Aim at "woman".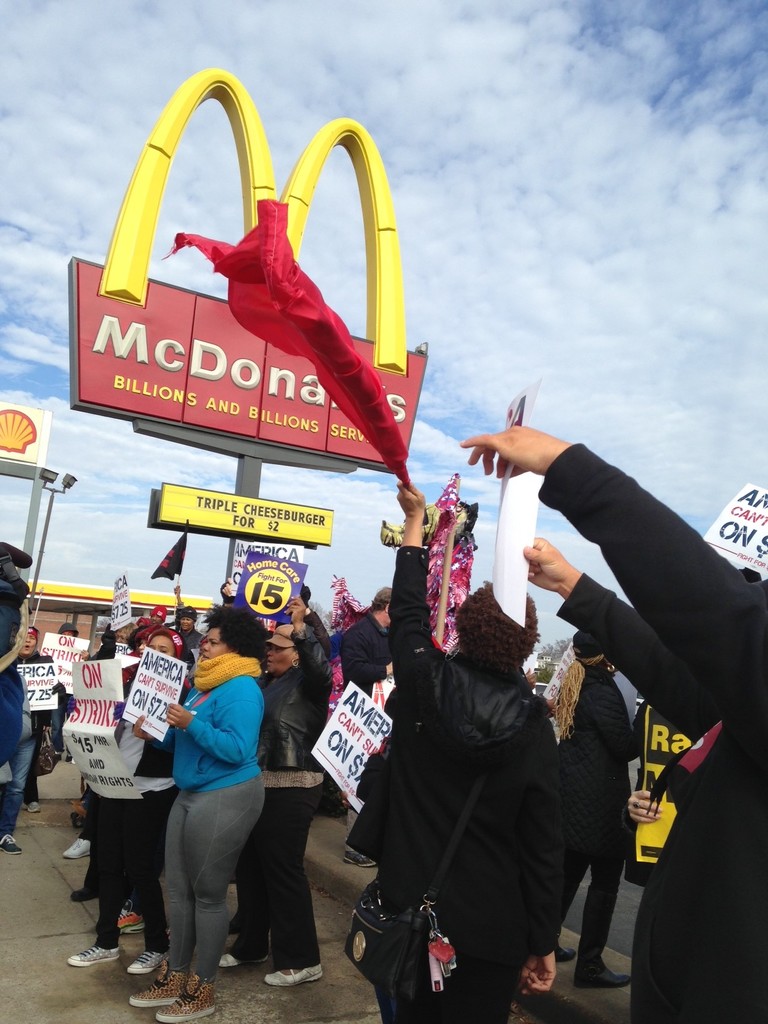
Aimed at crop(64, 627, 191, 968).
